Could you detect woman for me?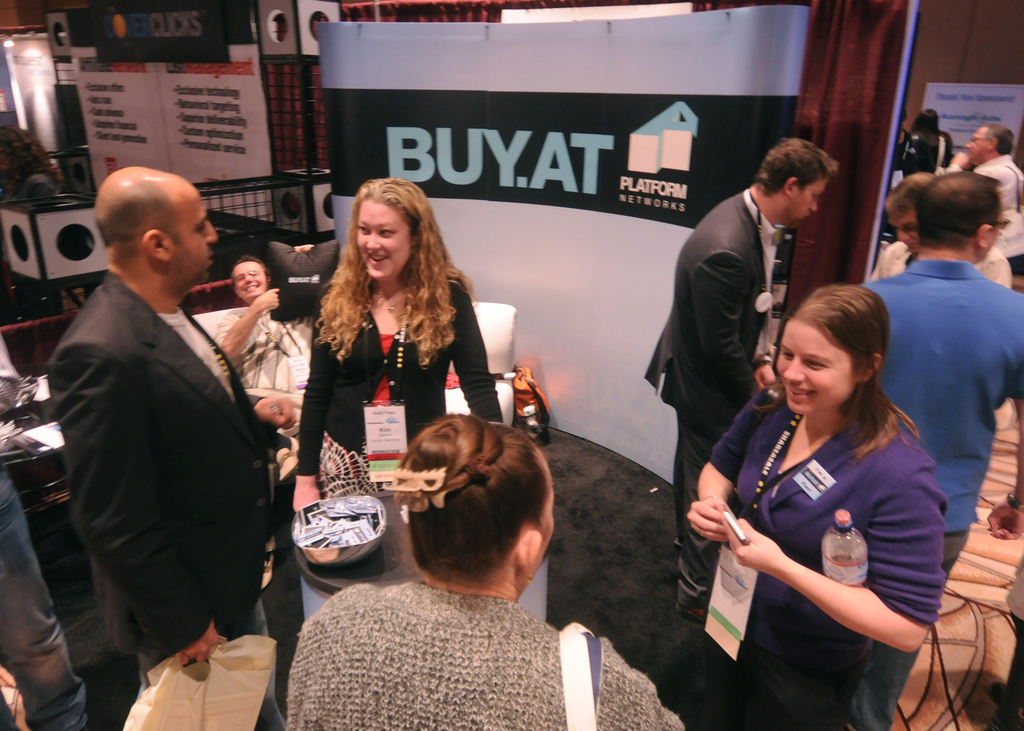
Detection result: bbox=[0, 120, 67, 205].
